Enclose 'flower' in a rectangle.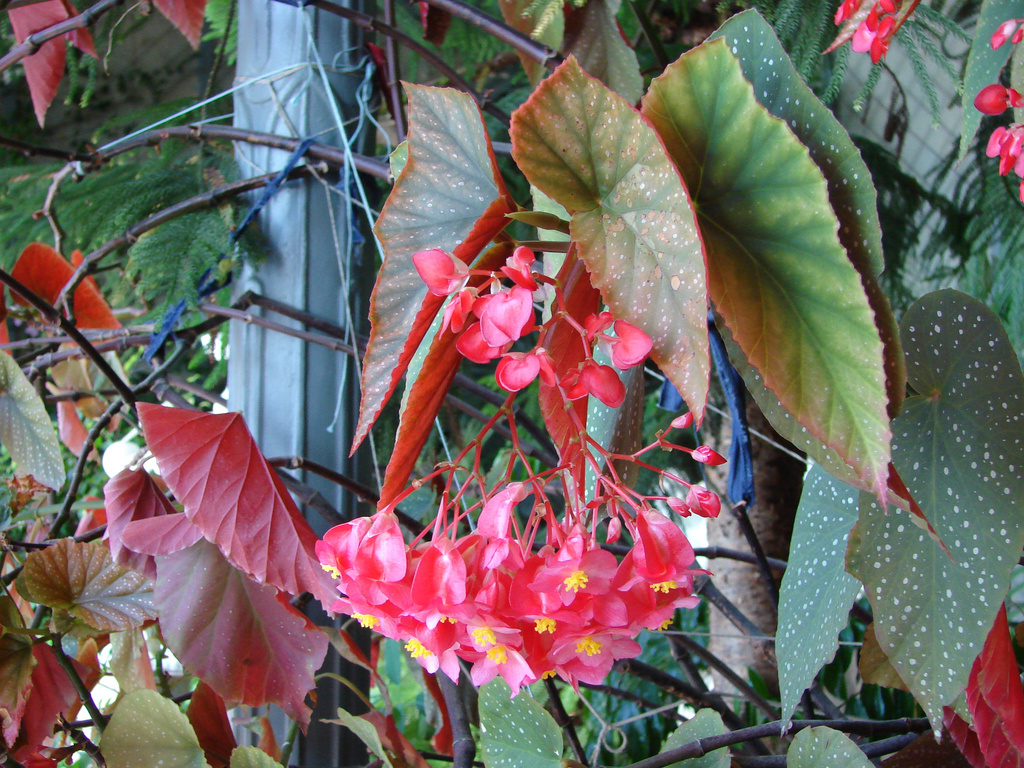
bbox=(686, 483, 723, 519).
